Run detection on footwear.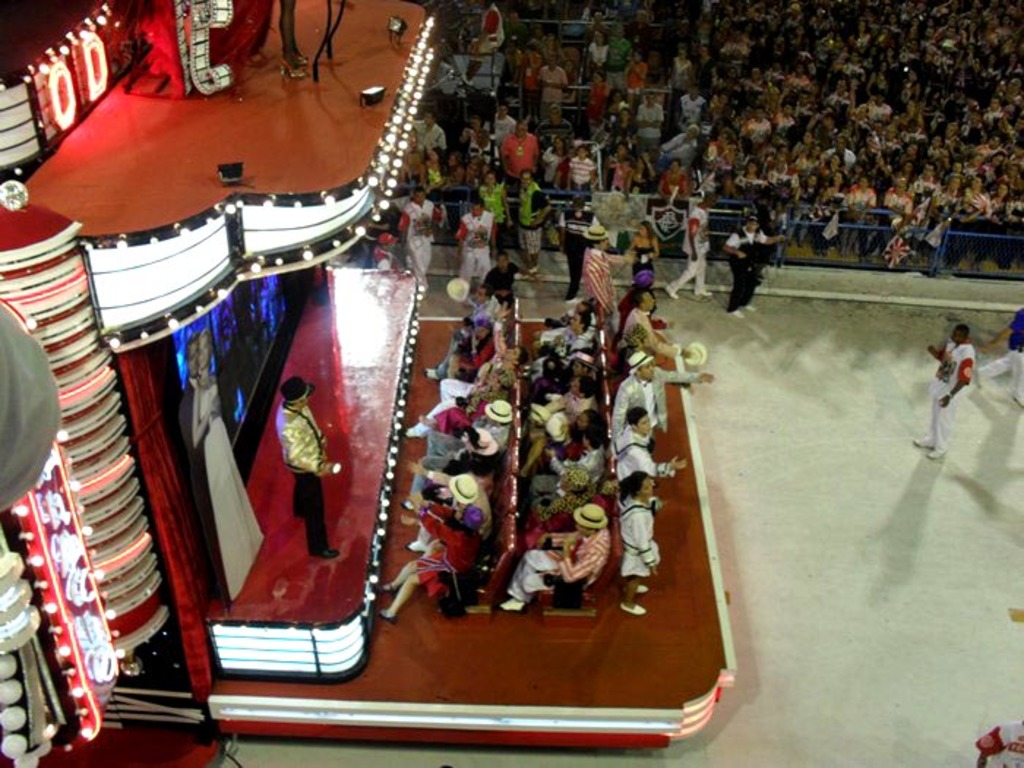
Result: detection(407, 541, 418, 550).
